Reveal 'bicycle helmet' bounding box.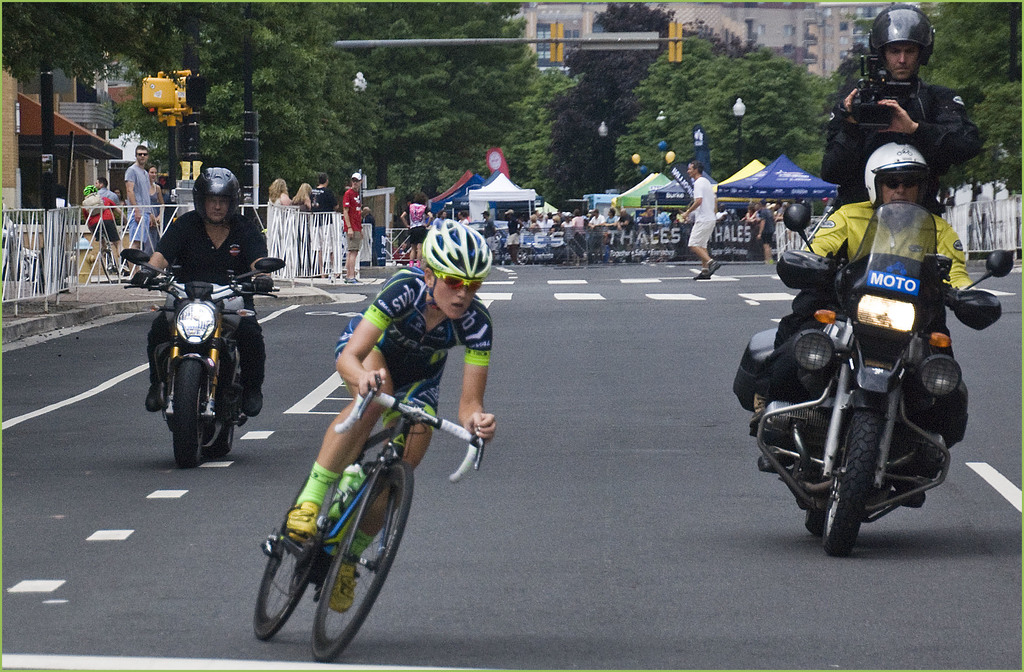
Revealed: (424,215,495,280).
